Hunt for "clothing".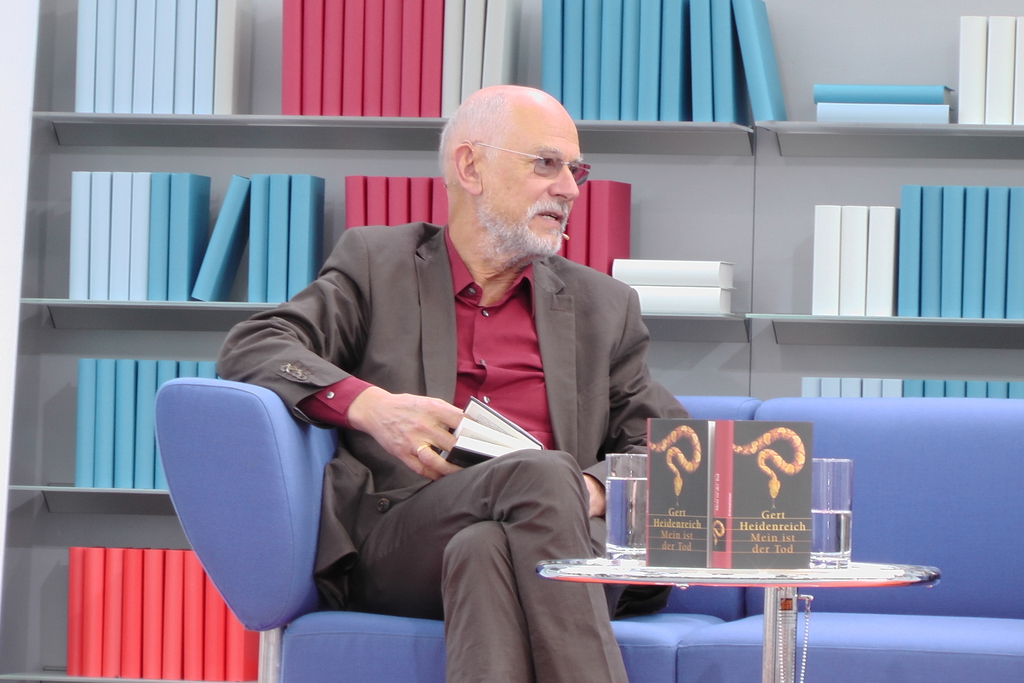
Hunted down at box=[216, 219, 691, 682].
